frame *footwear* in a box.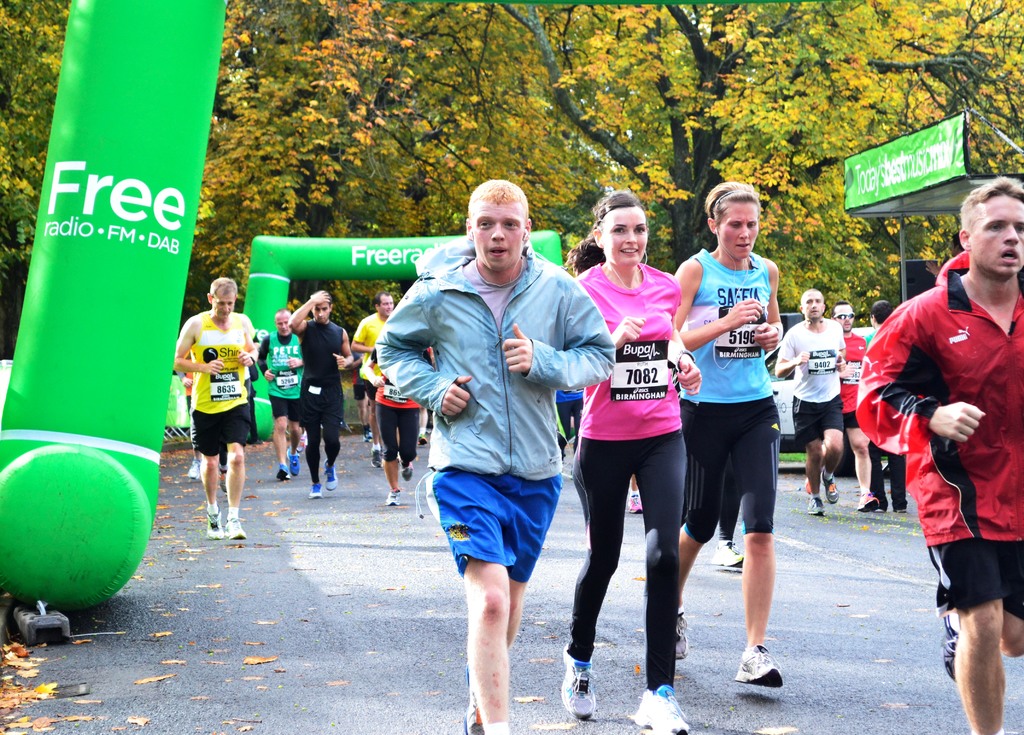
select_region(708, 540, 744, 567).
